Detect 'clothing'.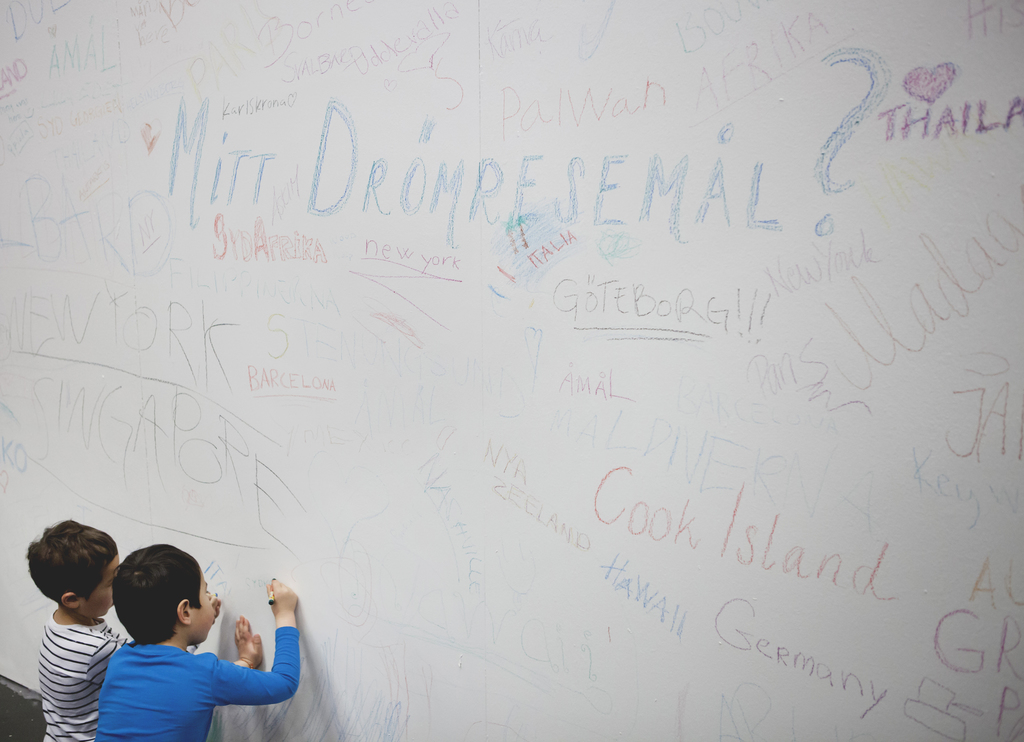
Detected at pyautogui.locateOnScreen(36, 608, 132, 741).
